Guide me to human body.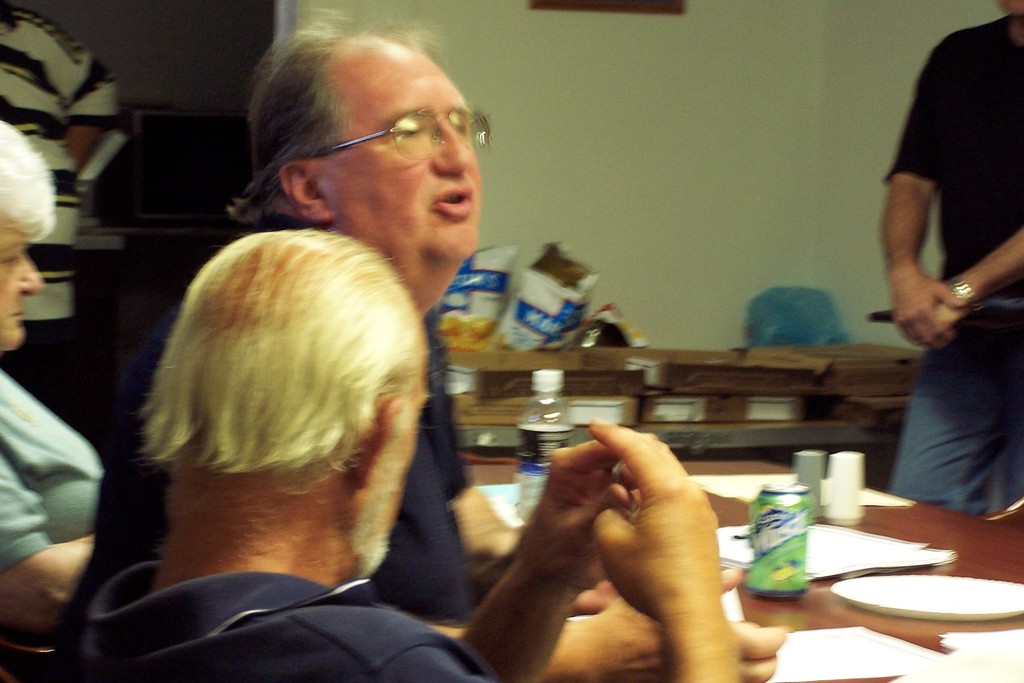
Guidance: bbox=[86, 420, 741, 682].
